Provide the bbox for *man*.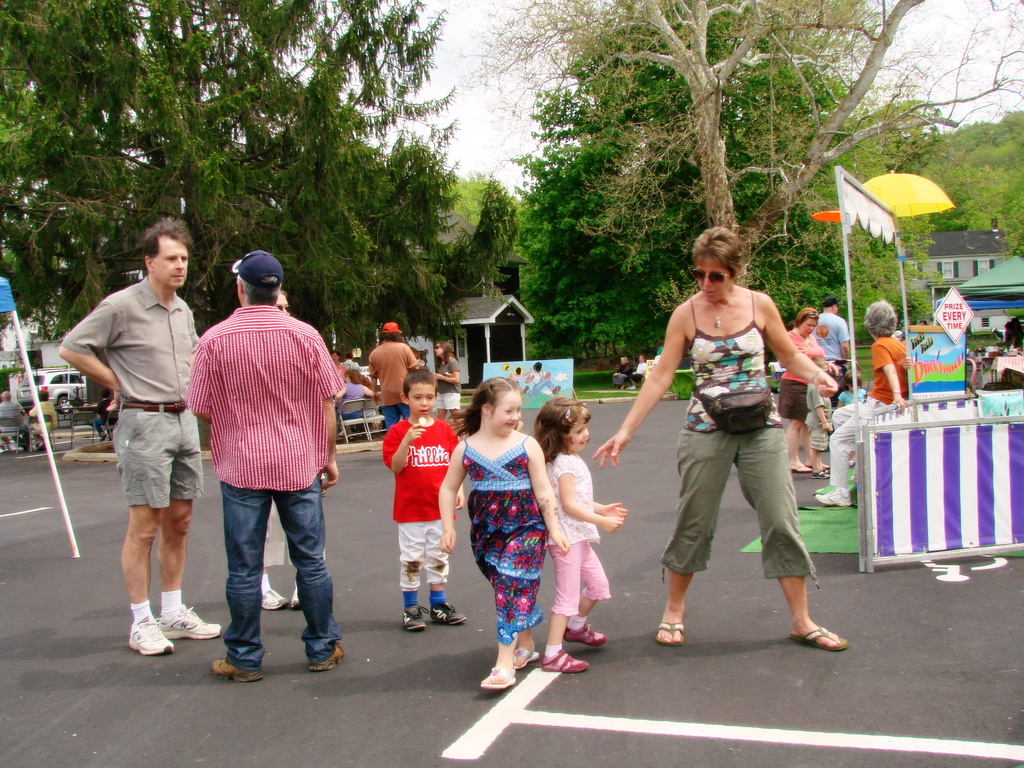
60, 212, 227, 665.
